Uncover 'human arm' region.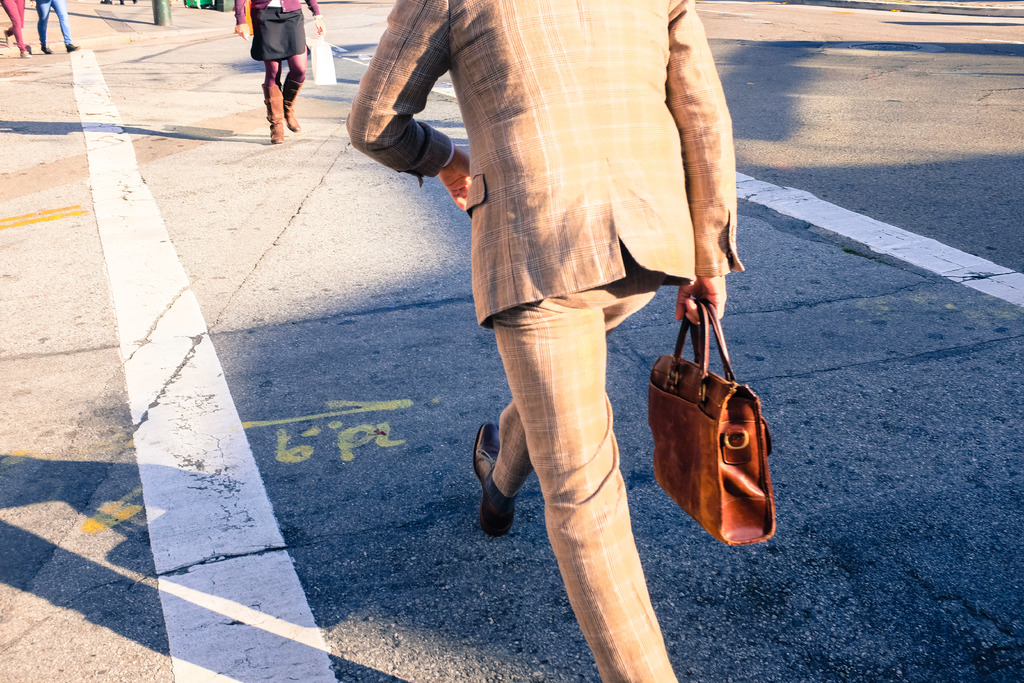
Uncovered: select_region(354, 8, 492, 192).
